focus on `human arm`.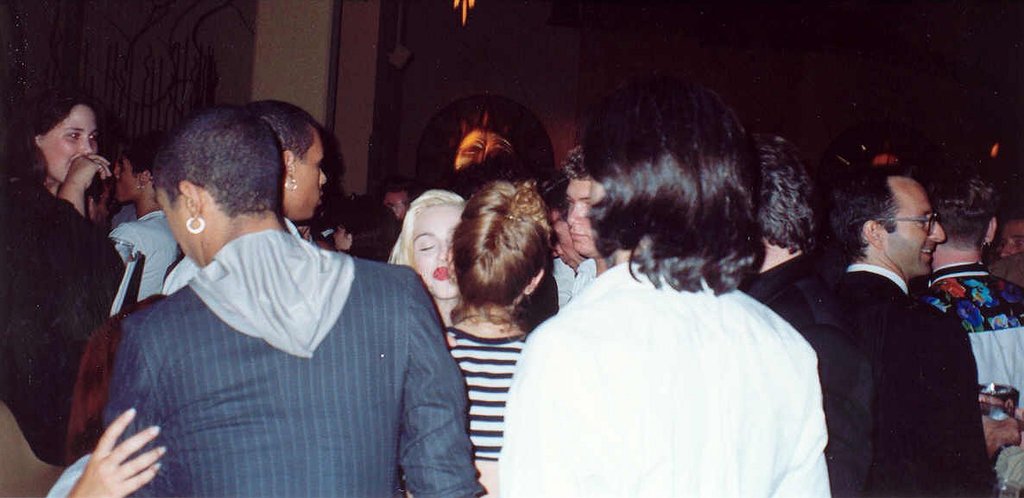
Focused at (left=92, top=318, right=192, bottom=497).
